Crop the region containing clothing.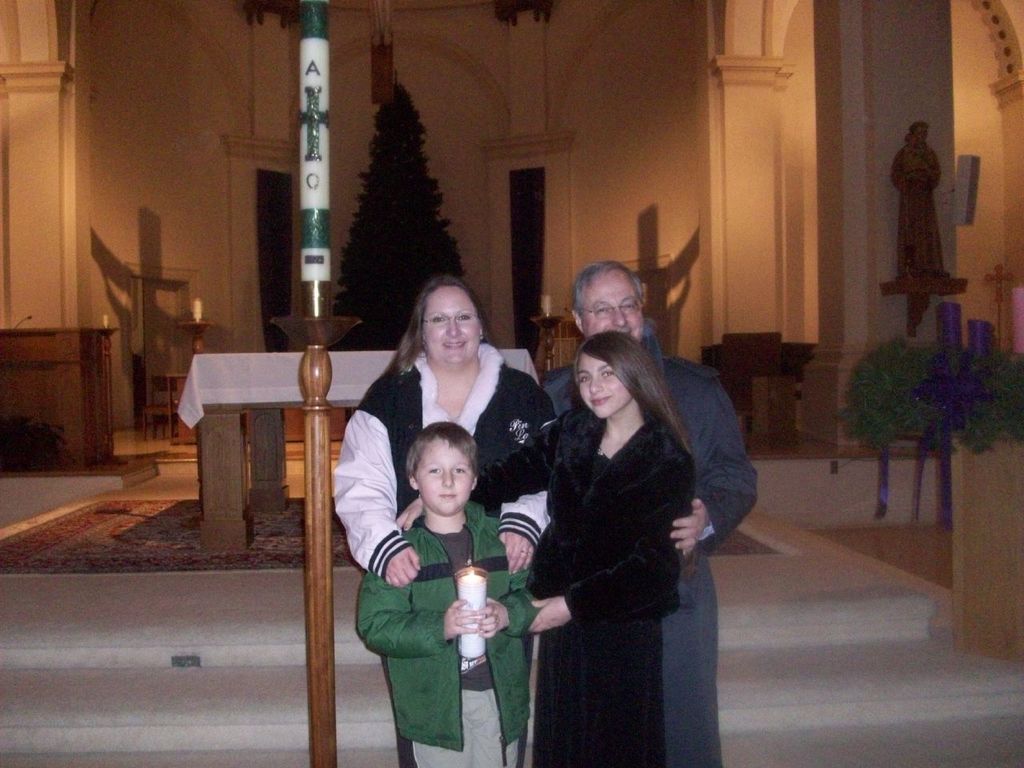
Crop region: [left=330, top=346, right=554, bottom=558].
